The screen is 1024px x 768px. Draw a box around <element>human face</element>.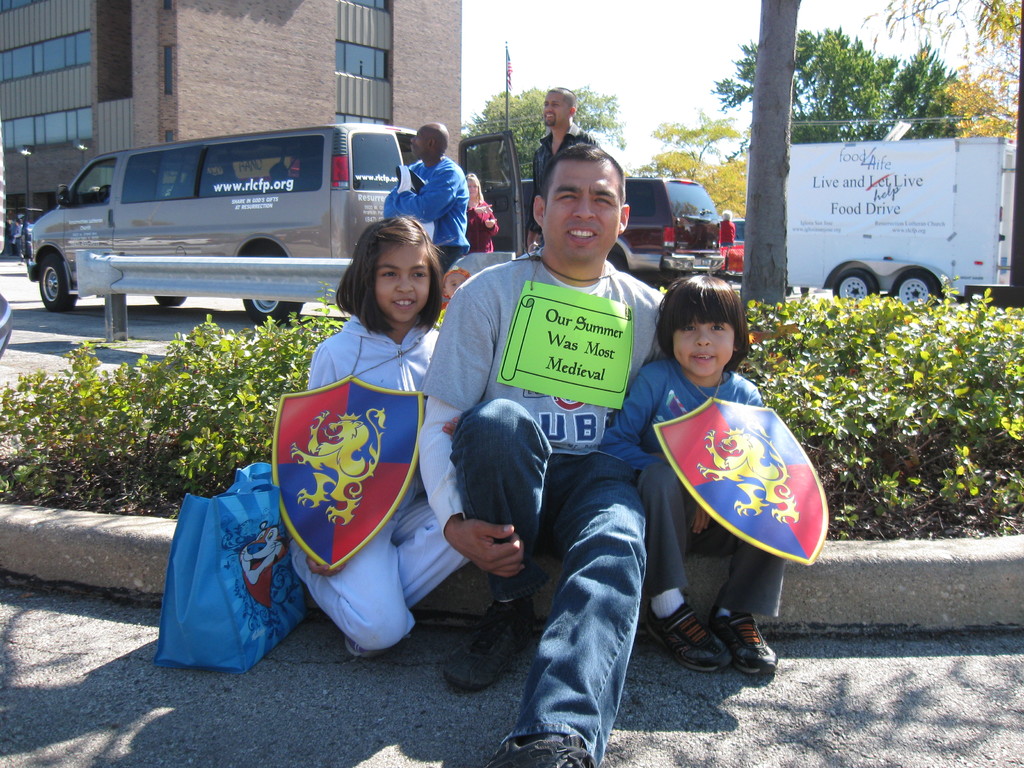
detection(541, 157, 619, 259).
